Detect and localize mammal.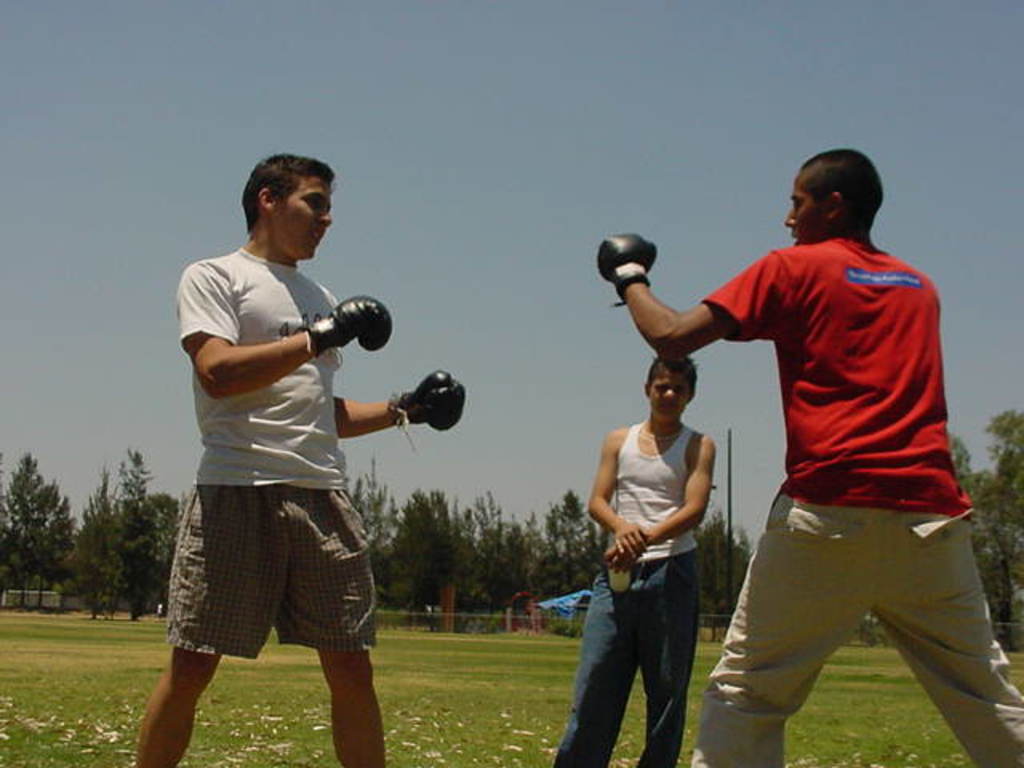
Localized at bbox=[630, 150, 1006, 734].
